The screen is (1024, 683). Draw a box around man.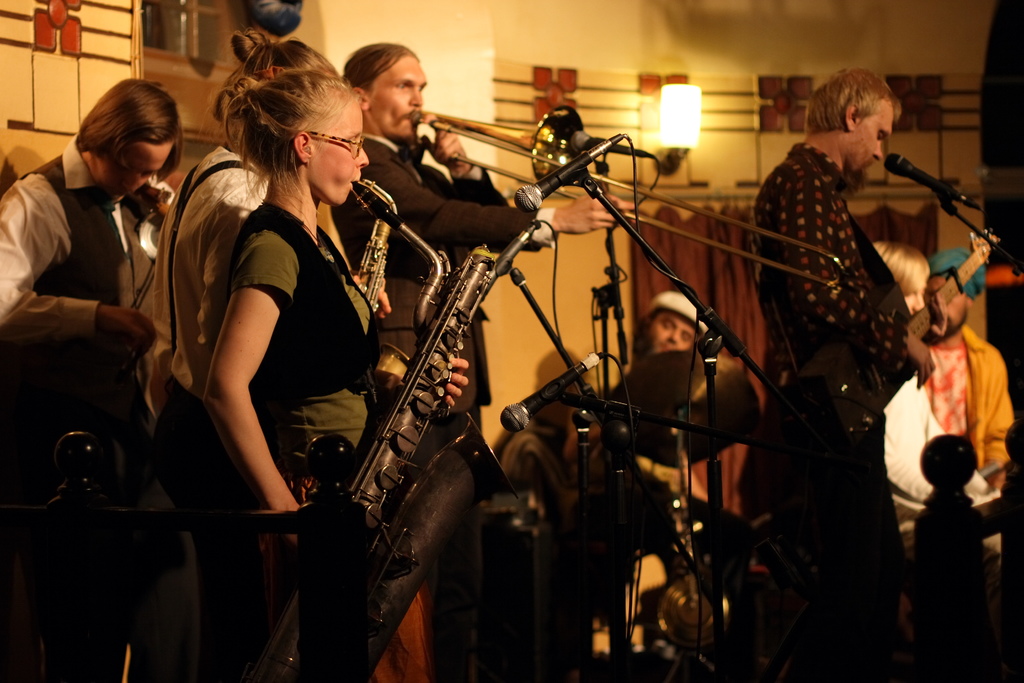
<box>643,290,709,353</box>.
